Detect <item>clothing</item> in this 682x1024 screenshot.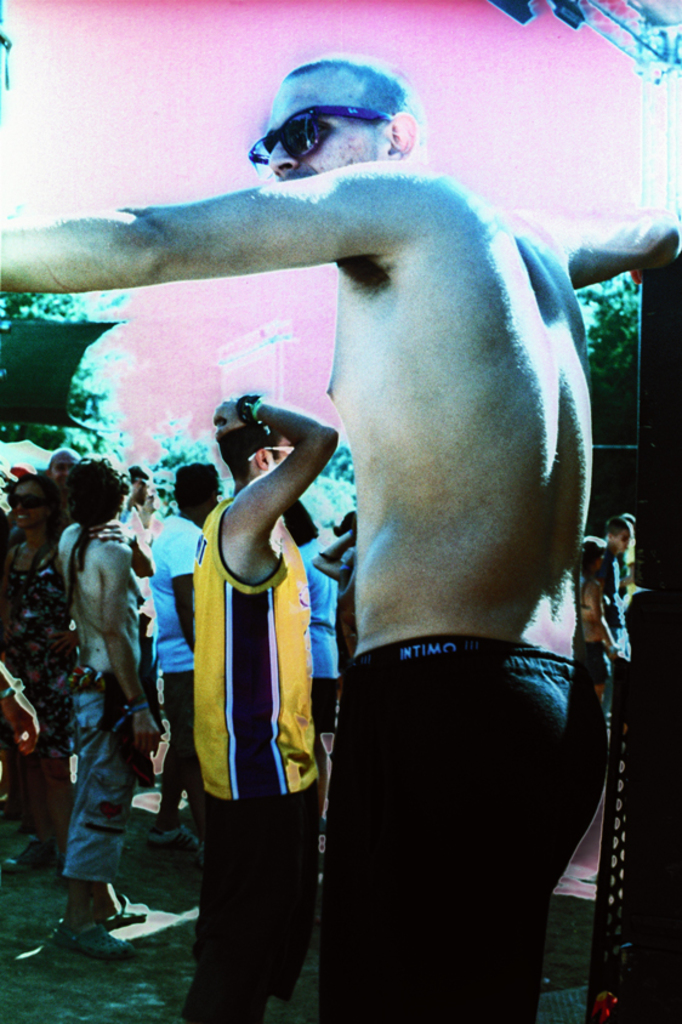
Detection: (311,633,613,1023).
